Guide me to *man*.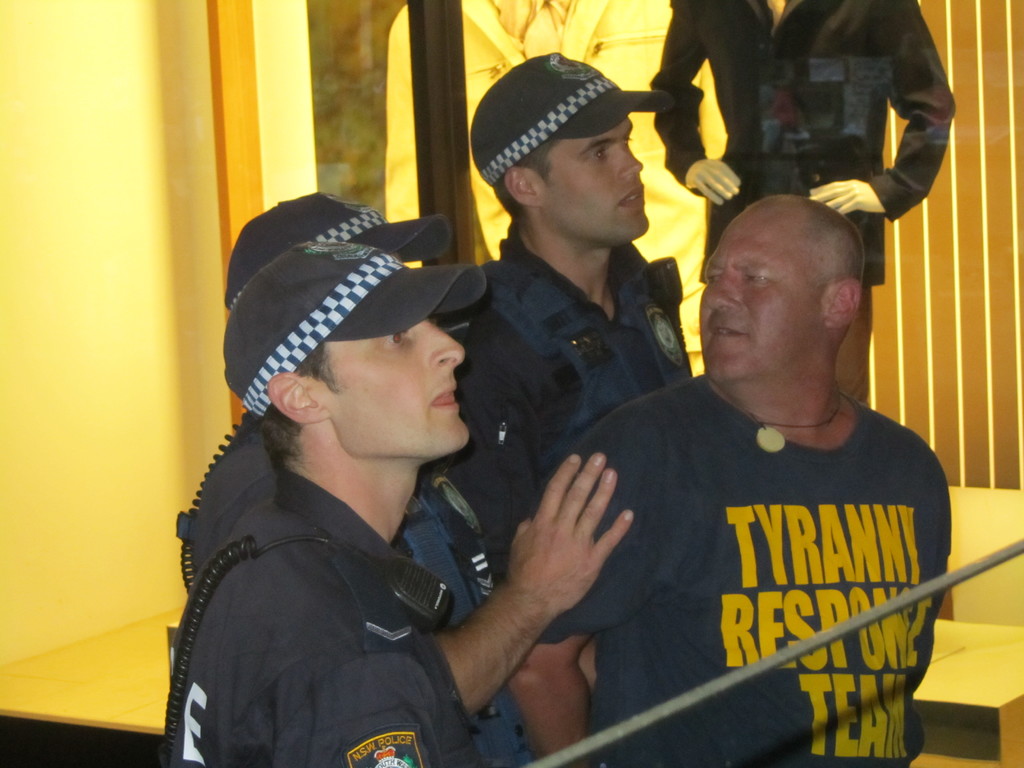
Guidance: <bbox>488, 128, 964, 753</bbox>.
